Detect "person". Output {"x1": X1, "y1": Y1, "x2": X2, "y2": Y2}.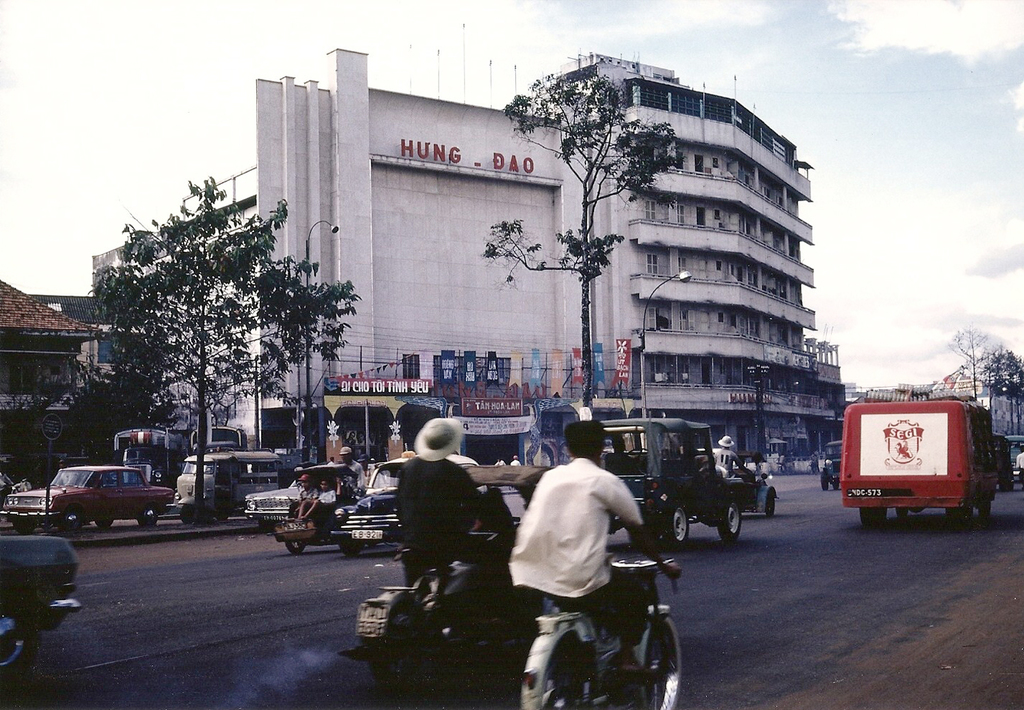
{"x1": 340, "y1": 442, "x2": 365, "y2": 493}.
